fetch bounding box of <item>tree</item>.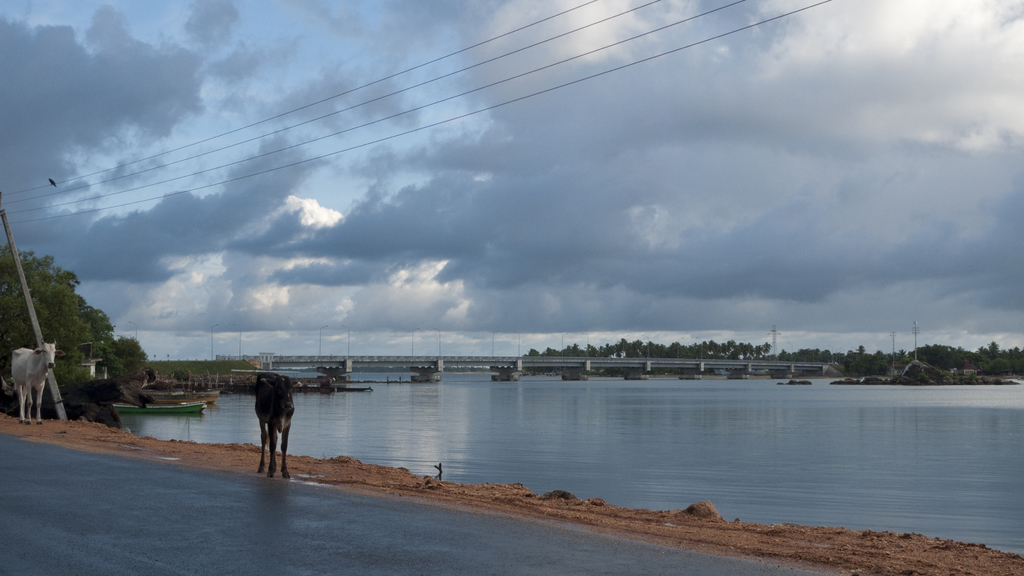
Bbox: <bbox>0, 229, 149, 425</bbox>.
